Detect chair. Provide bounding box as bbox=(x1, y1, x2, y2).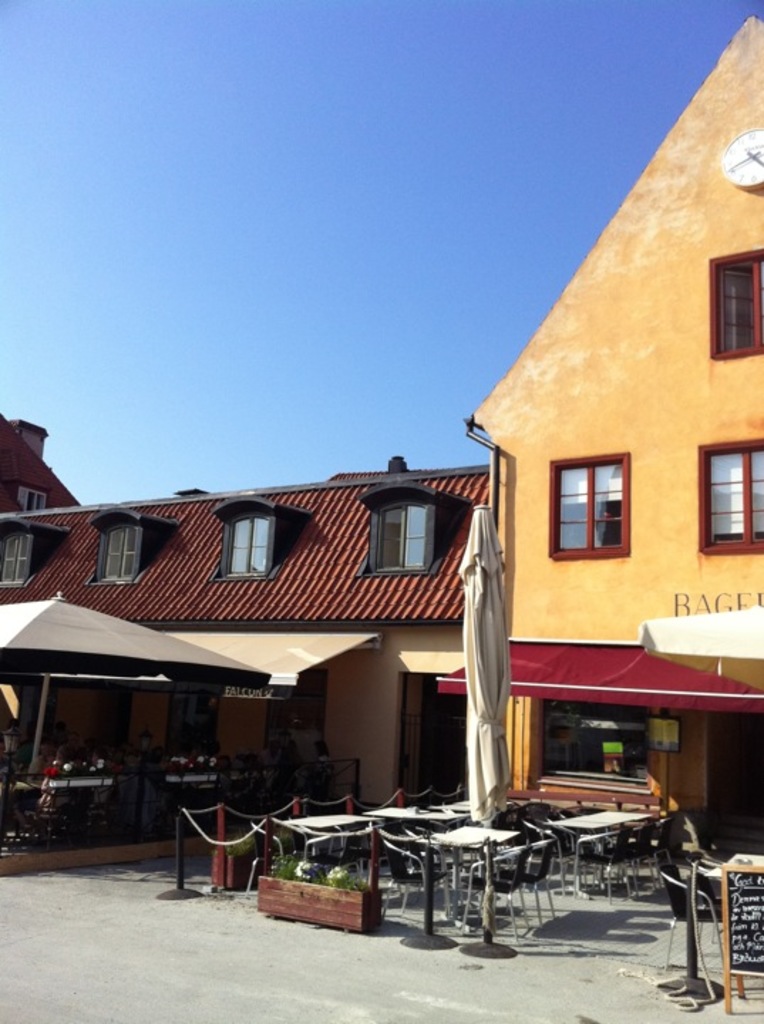
bbox=(656, 858, 721, 969).
